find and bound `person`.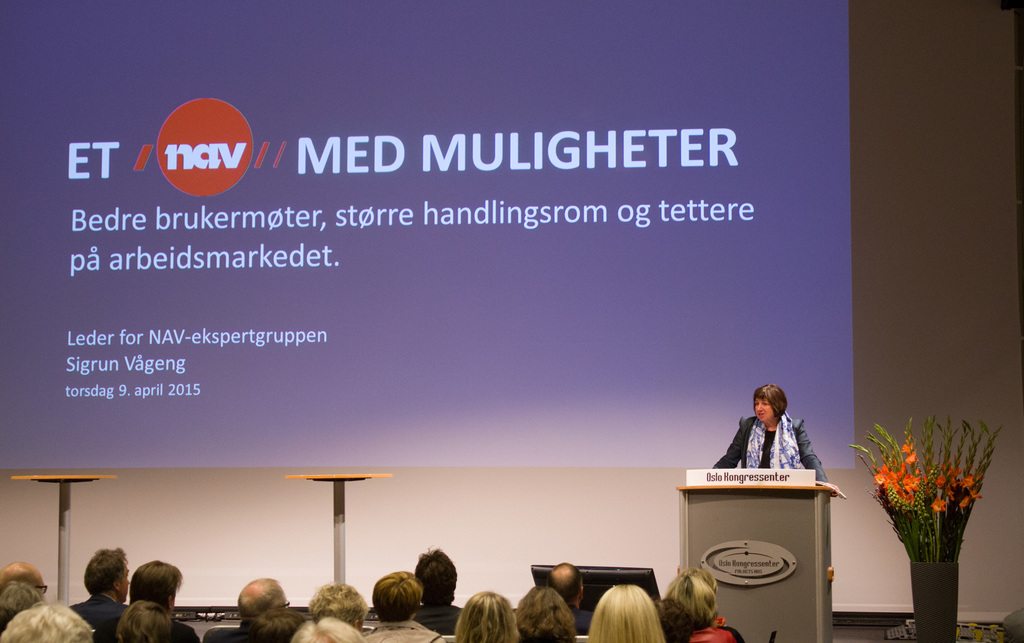
Bound: Rect(122, 551, 204, 642).
